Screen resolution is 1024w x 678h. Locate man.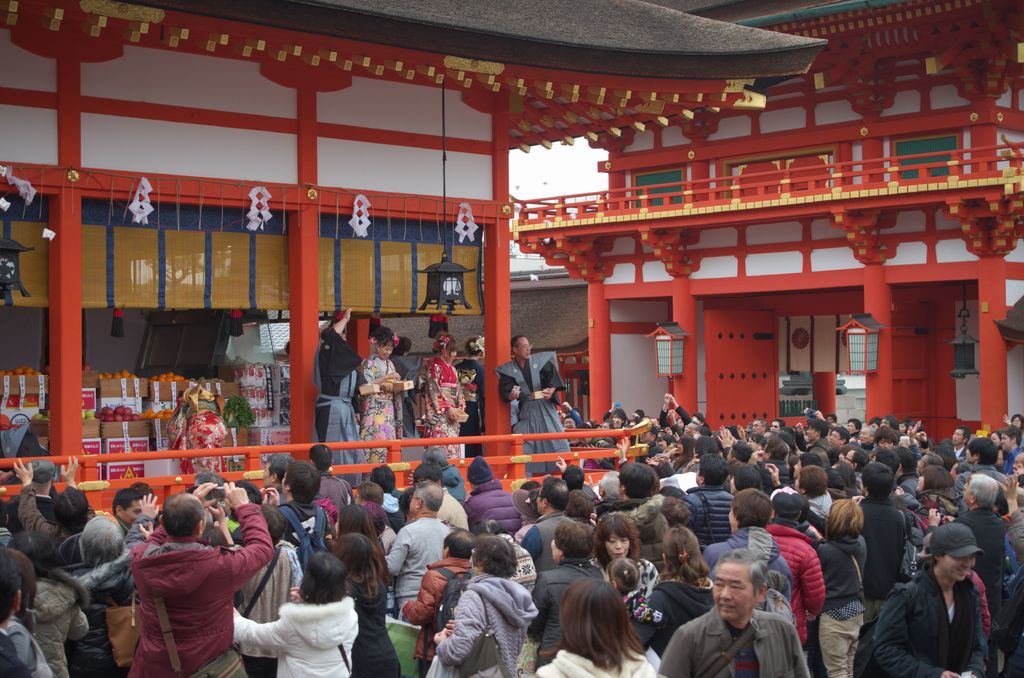
[314, 306, 371, 488].
